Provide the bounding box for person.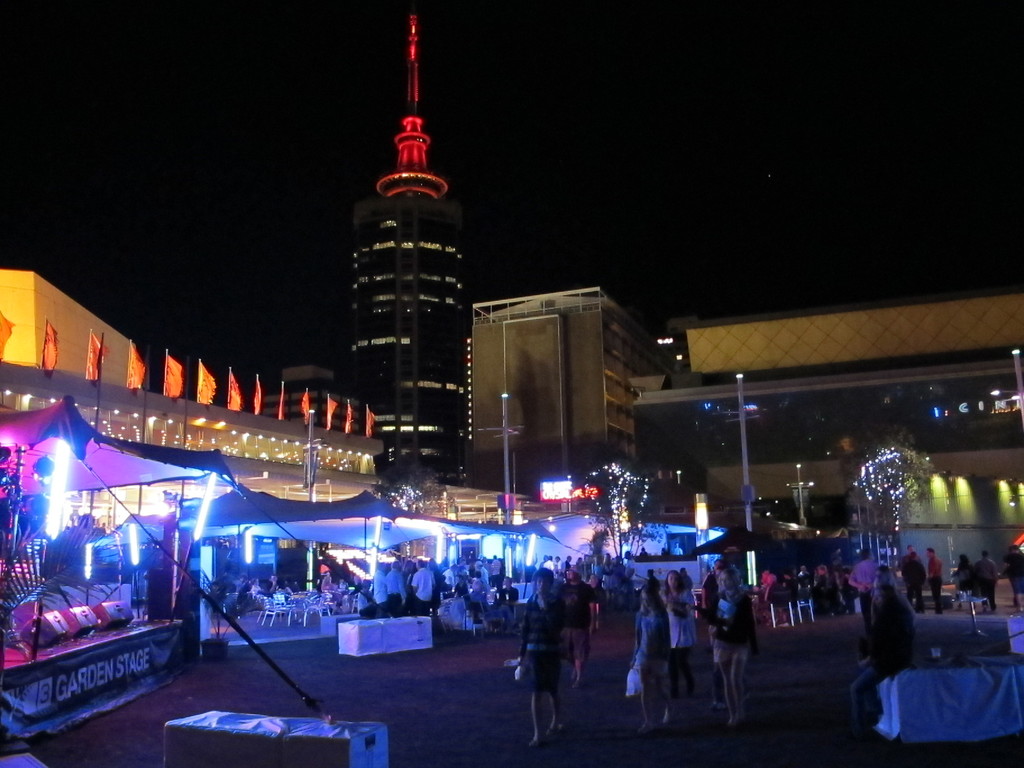
[left=515, top=568, right=569, bottom=744].
